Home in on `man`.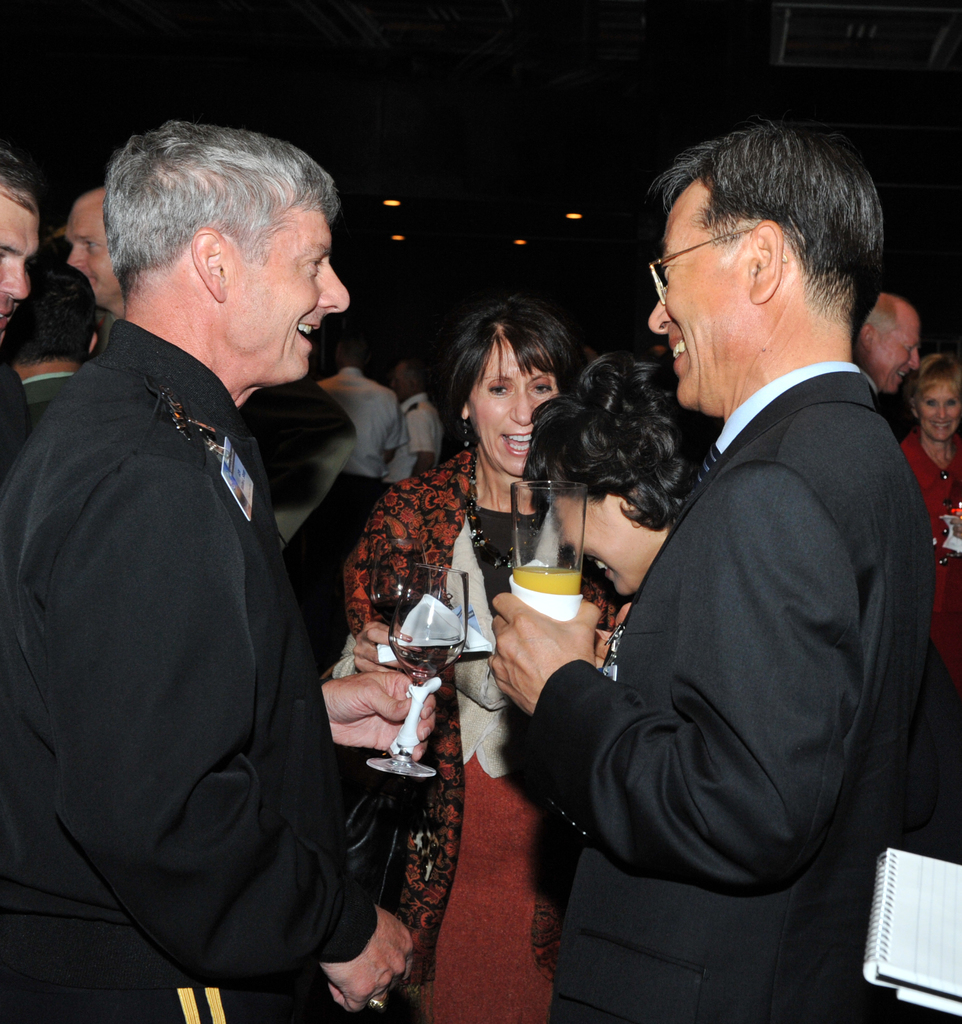
Homed in at Rect(49, 183, 126, 348).
